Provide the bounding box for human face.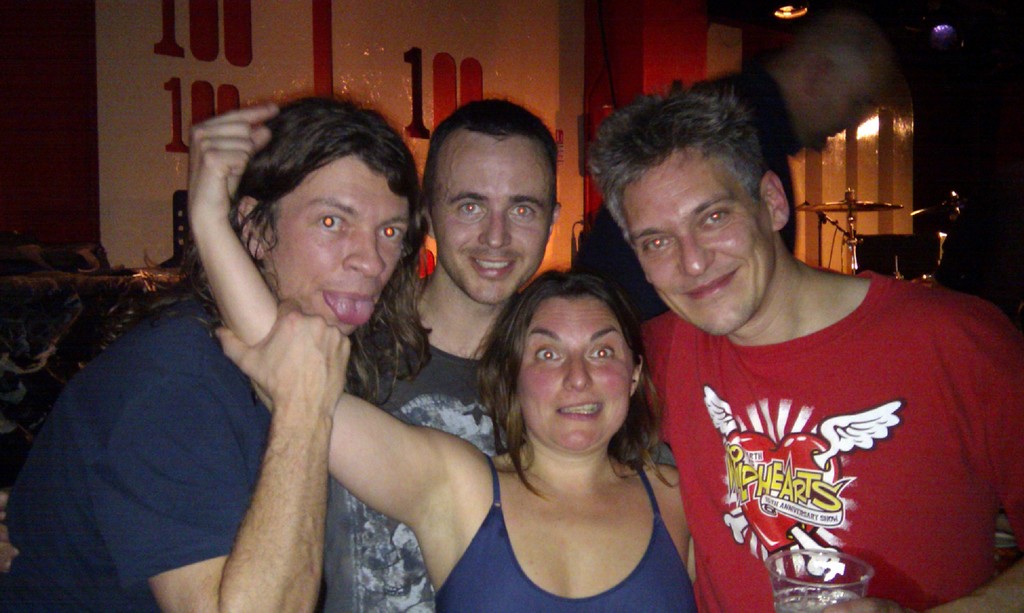
left=621, top=154, right=775, bottom=338.
